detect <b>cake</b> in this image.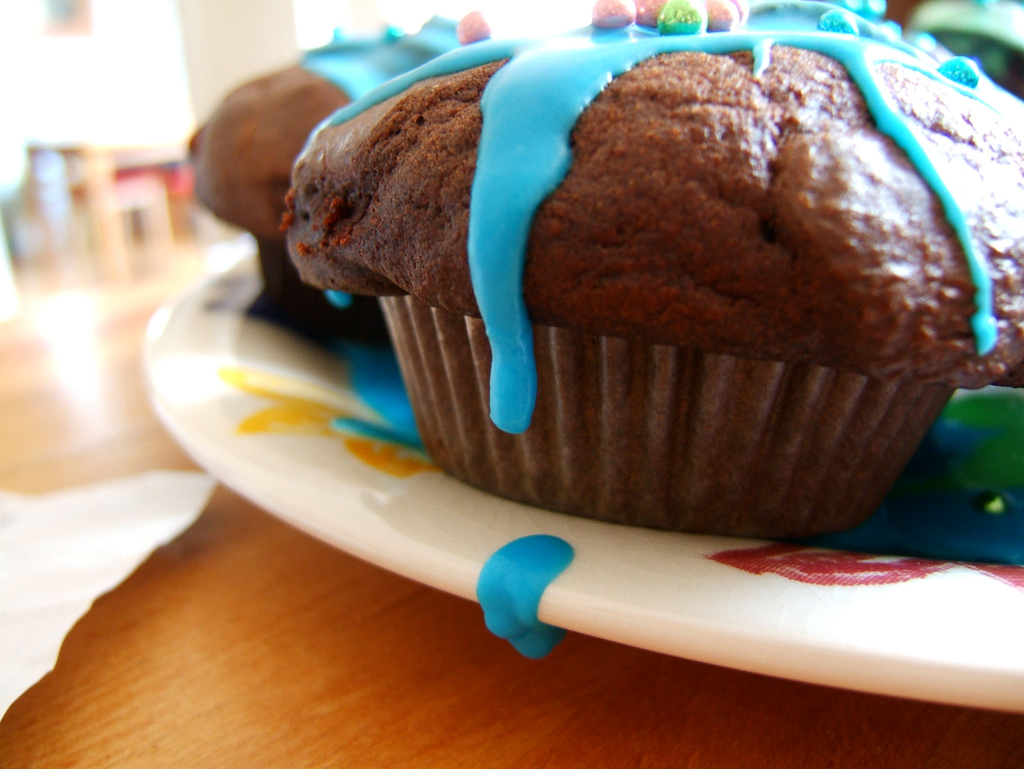
Detection: left=175, top=0, right=1021, bottom=522.
